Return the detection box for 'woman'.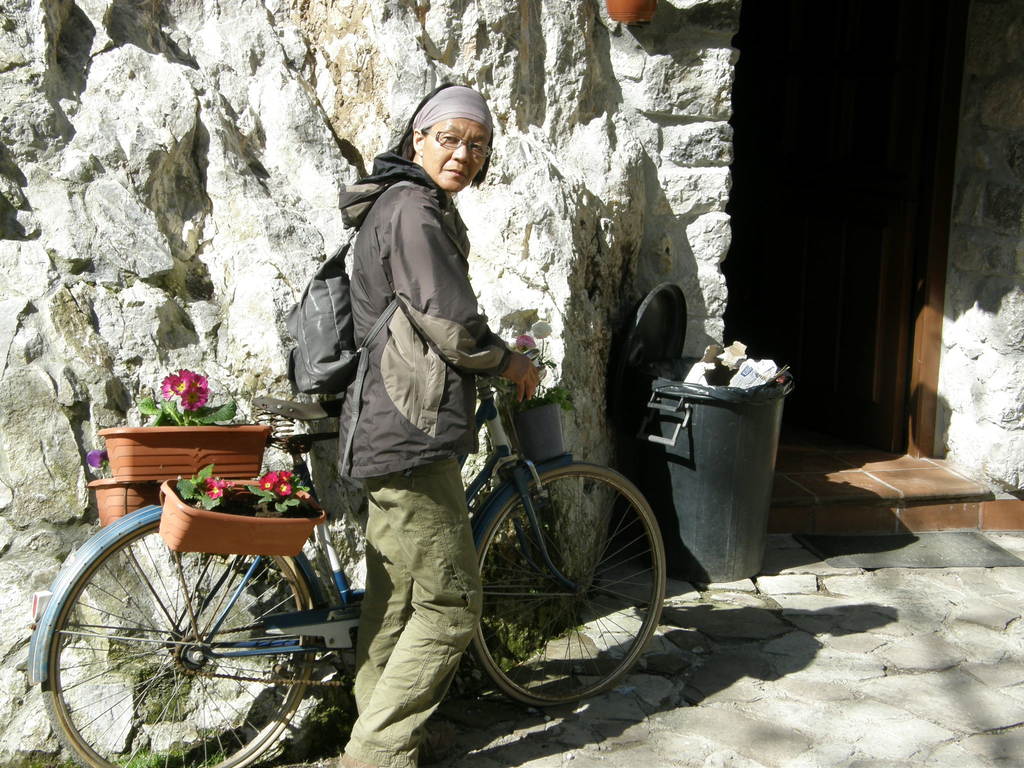
l=305, t=51, r=545, b=750.
